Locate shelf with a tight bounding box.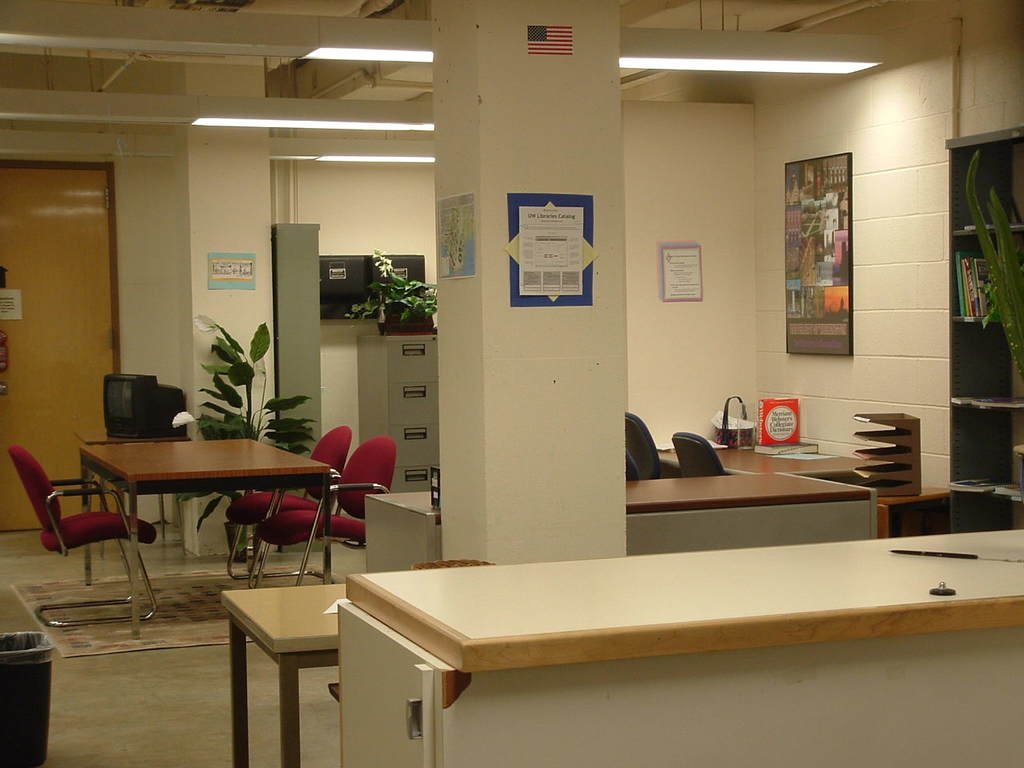
l=945, t=126, r=1023, b=534.
